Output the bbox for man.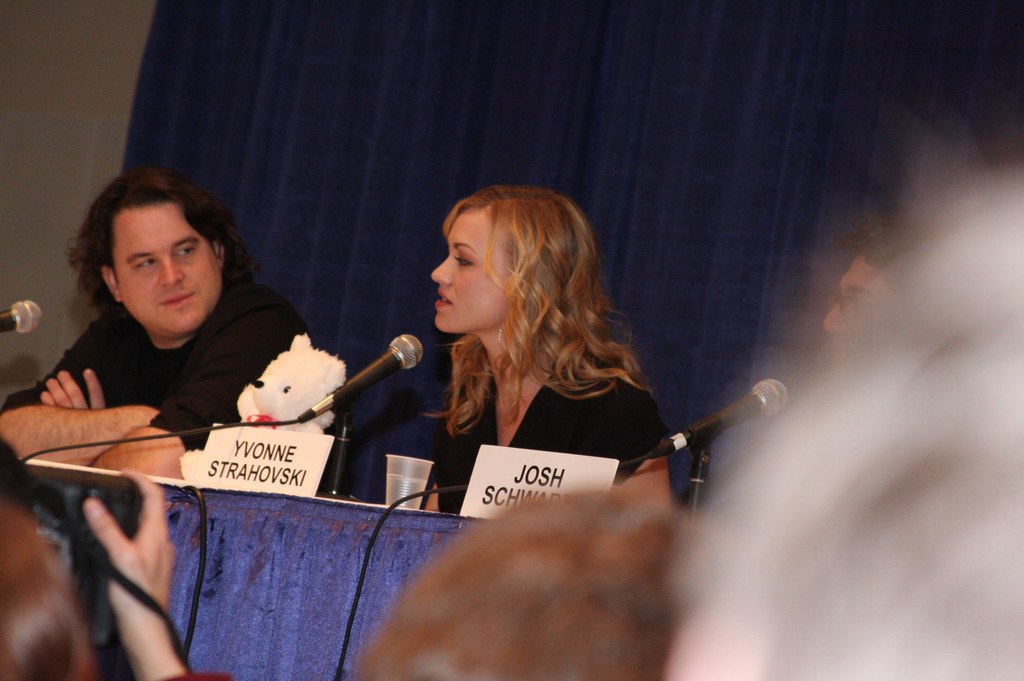
(8,173,372,492).
